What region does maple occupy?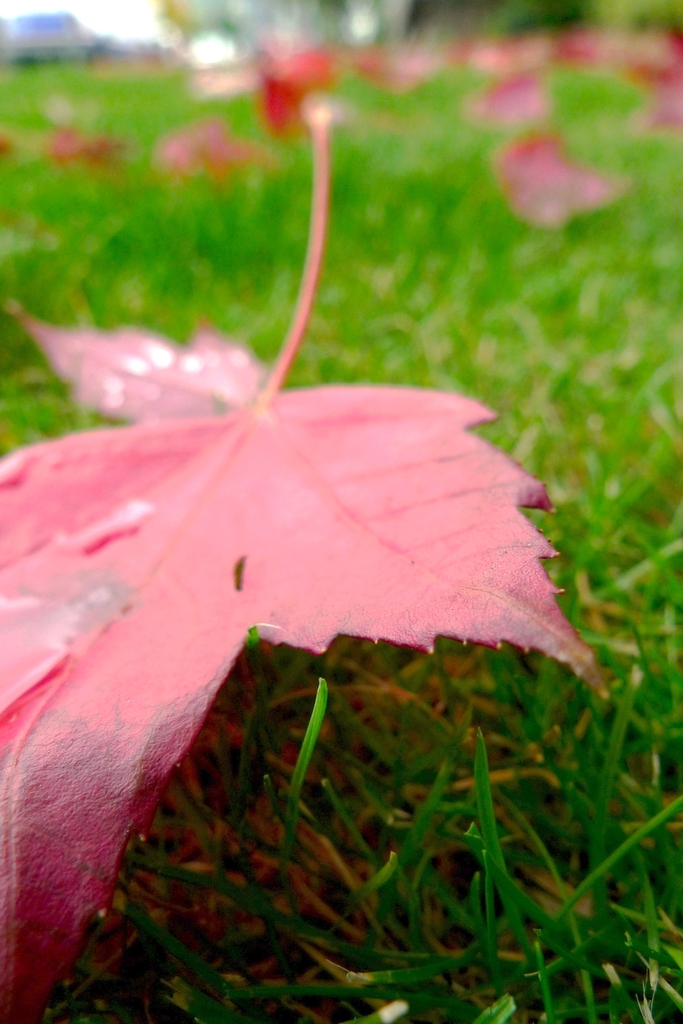
Rect(467, 59, 550, 124).
